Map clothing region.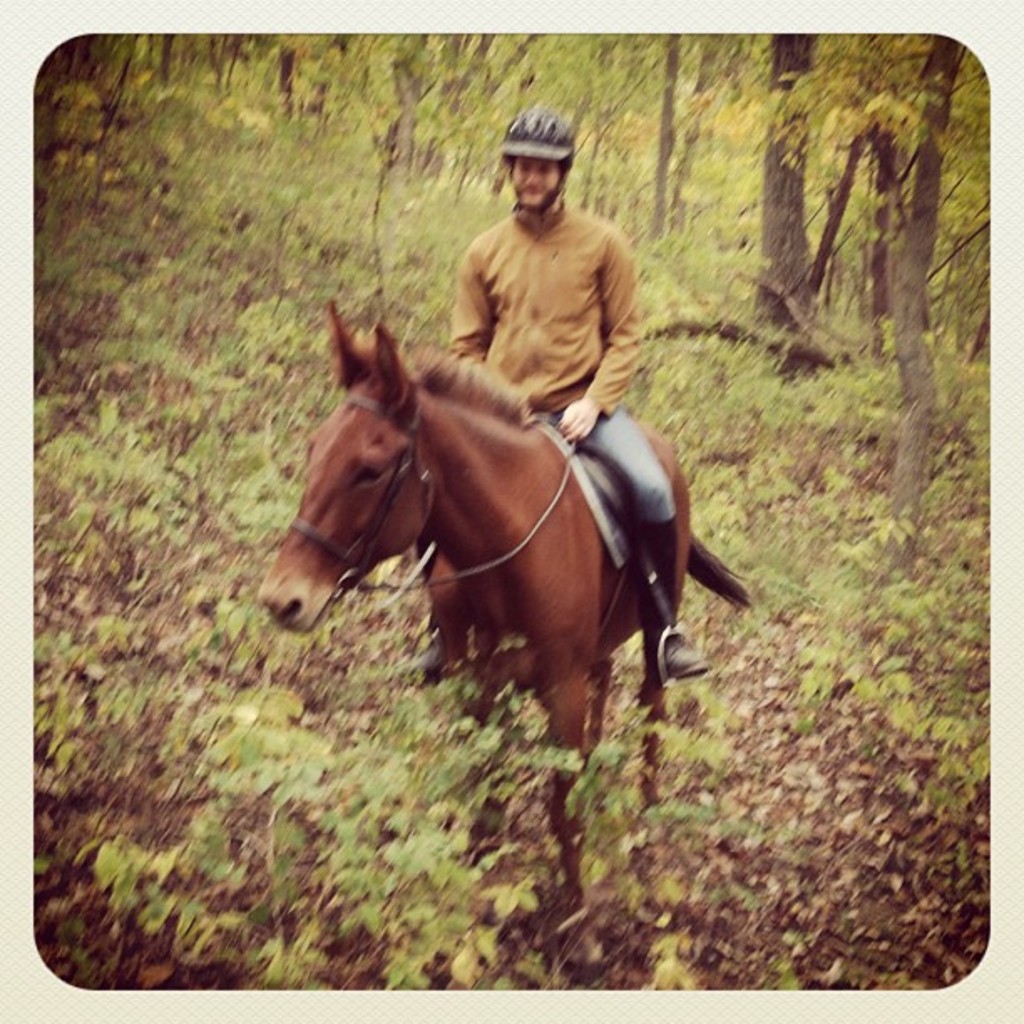
Mapped to Rect(443, 199, 639, 437).
